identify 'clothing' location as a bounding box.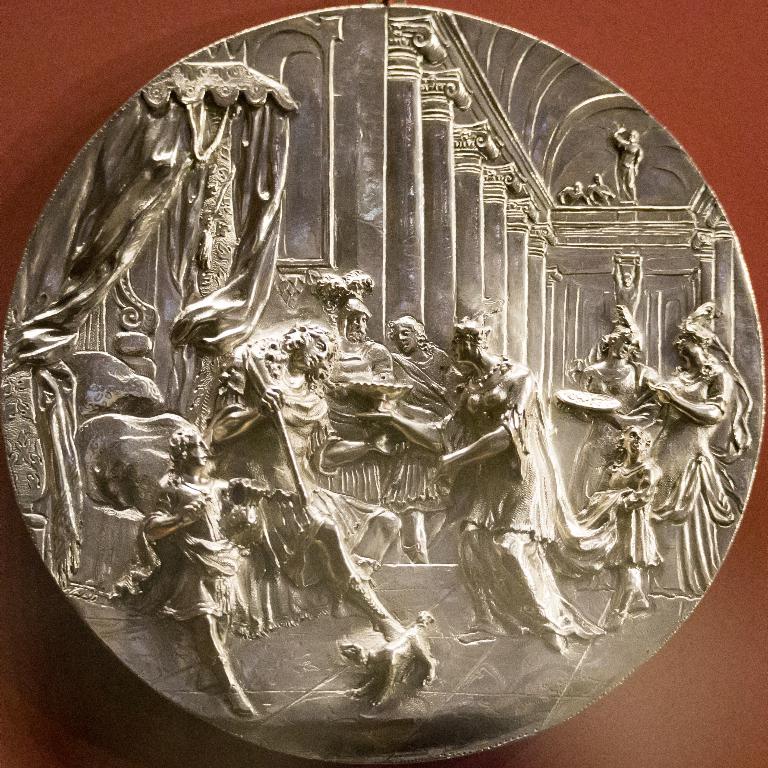
{"left": 313, "top": 336, "right": 385, "bottom": 519}.
